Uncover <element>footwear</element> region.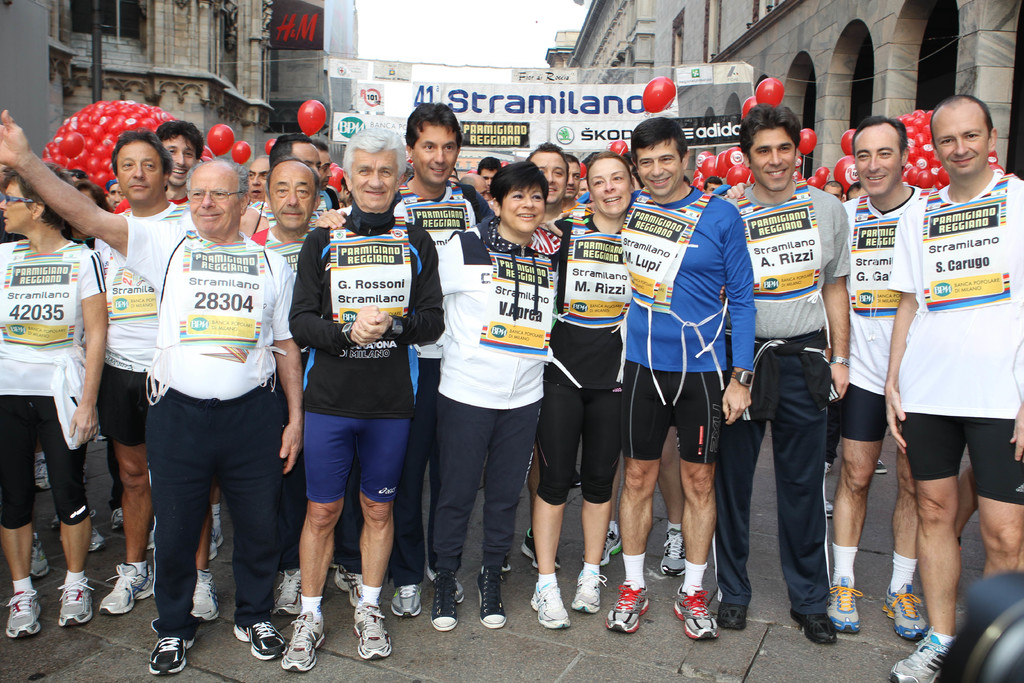
Uncovered: left=831, top=575, right=865, bottom=634.
